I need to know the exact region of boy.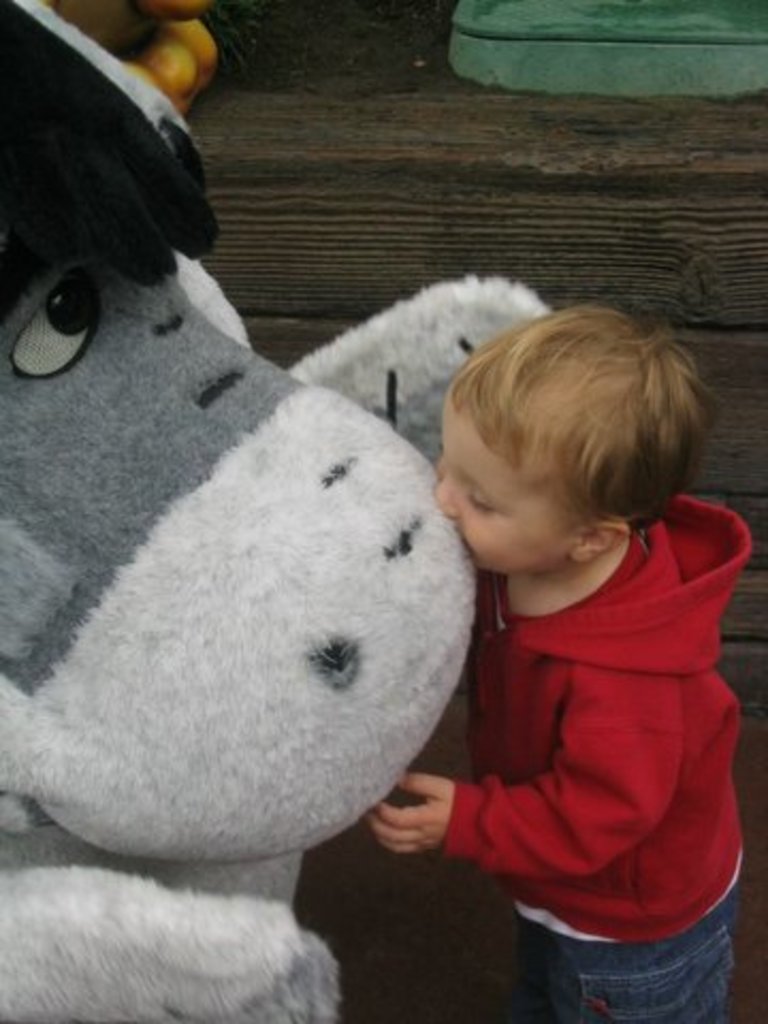
Region: 397/254/740/1020.
